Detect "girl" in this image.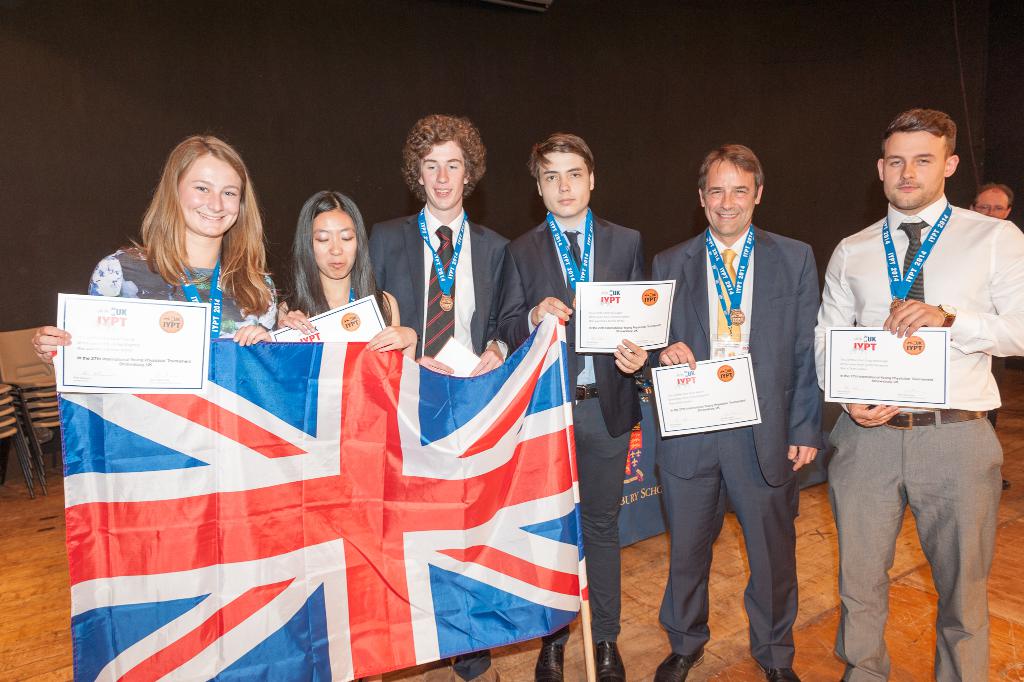
Detection: <region>32, 129, 280, 375</region>.
